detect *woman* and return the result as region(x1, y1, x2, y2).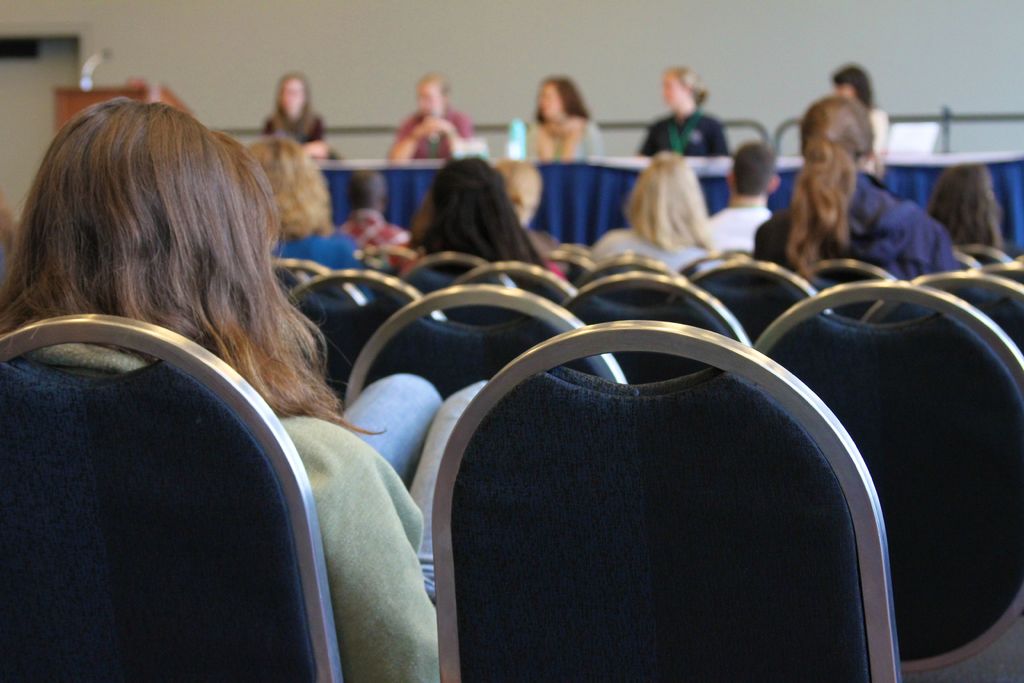
region(742, 93, 968, 283).
